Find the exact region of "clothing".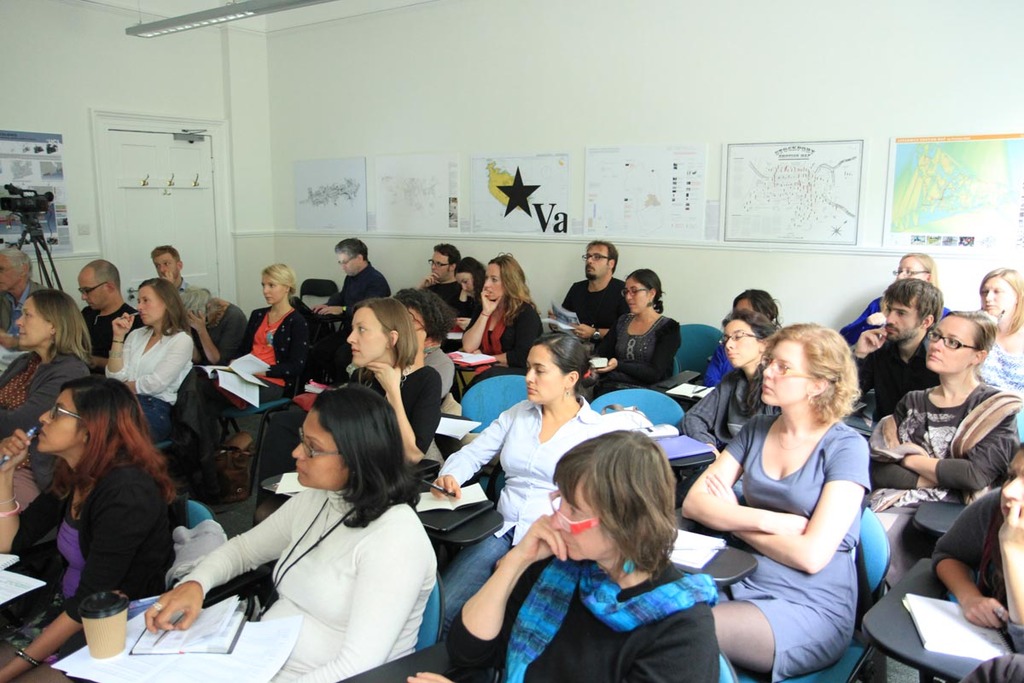
Exact region: (left=562, top=276, right=626, bottom=349).
